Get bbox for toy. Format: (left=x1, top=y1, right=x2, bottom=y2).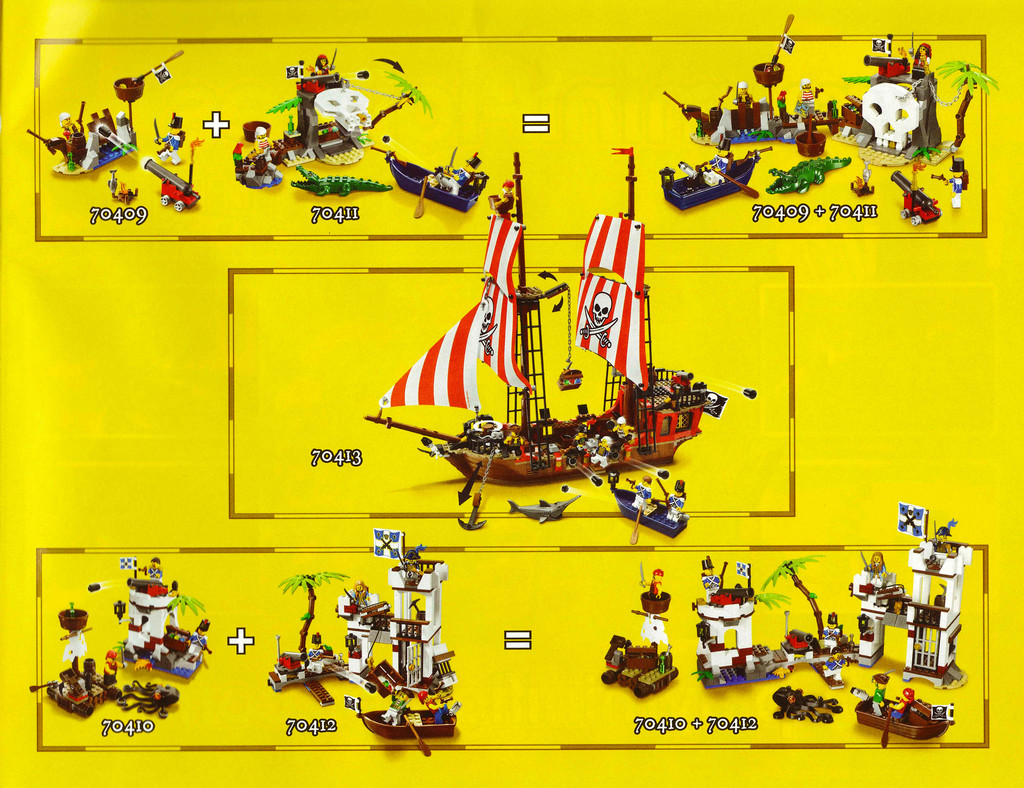
(left=852, top=158, right=874, bottom=198).
